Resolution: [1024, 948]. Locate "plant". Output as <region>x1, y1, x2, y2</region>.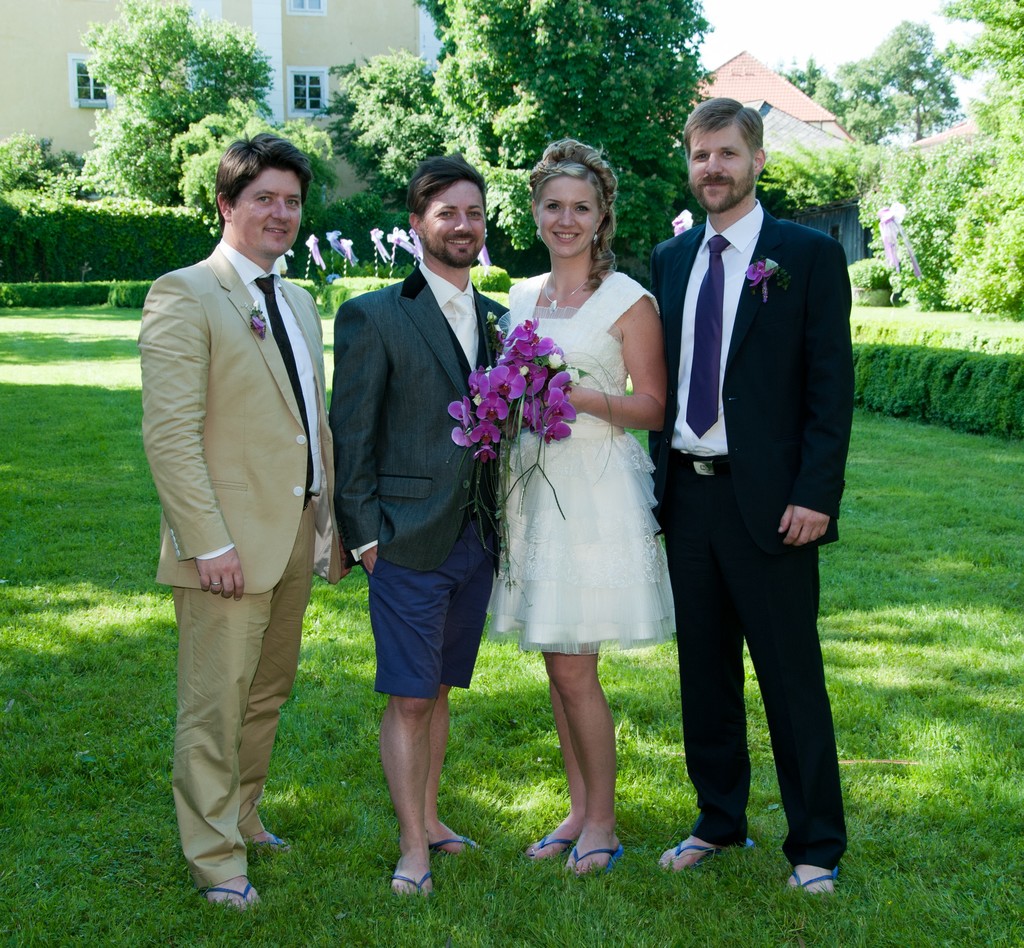
<region>466, 264, 515, 311</region>.
